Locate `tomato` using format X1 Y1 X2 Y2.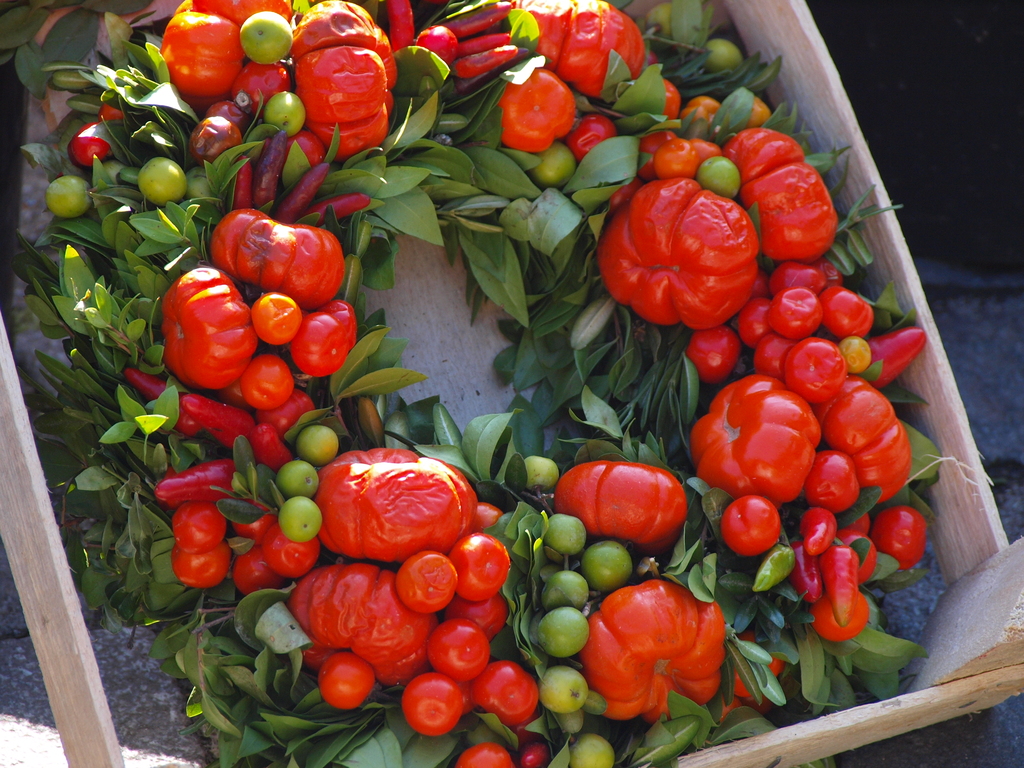
803 505 836 553.
